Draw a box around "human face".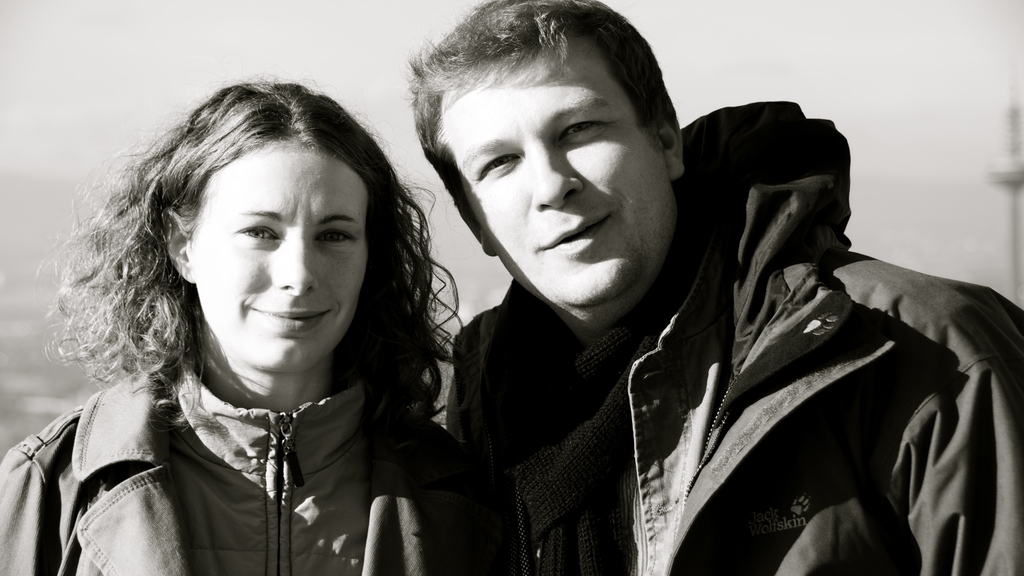
crop(441, 28, 680, 330).
